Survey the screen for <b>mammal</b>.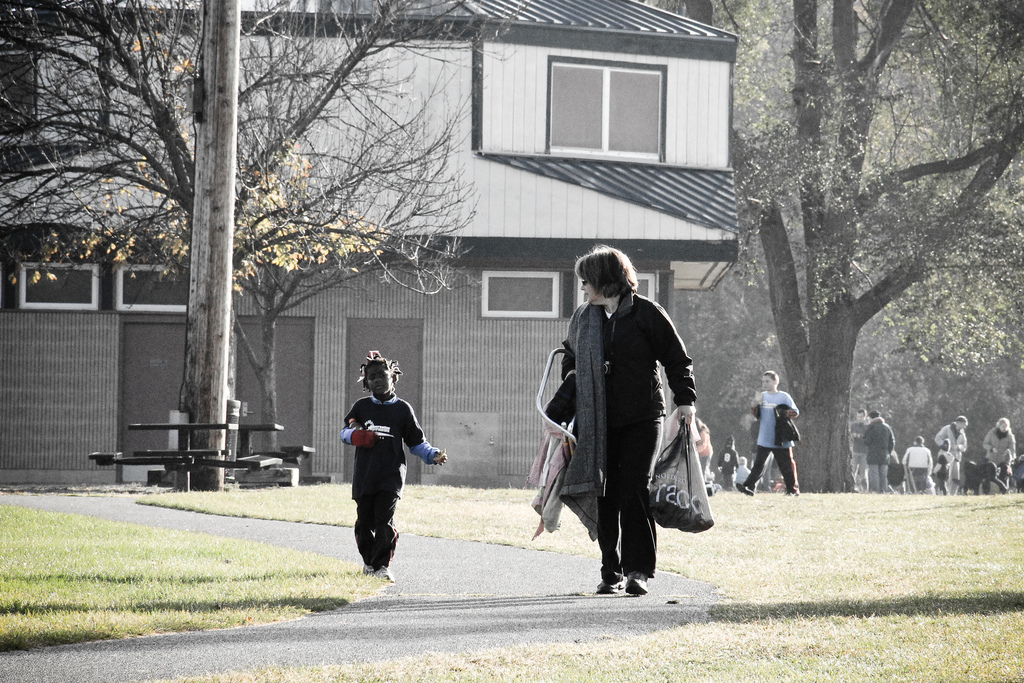
Survey found: crop(717, 433, 739, 493).
